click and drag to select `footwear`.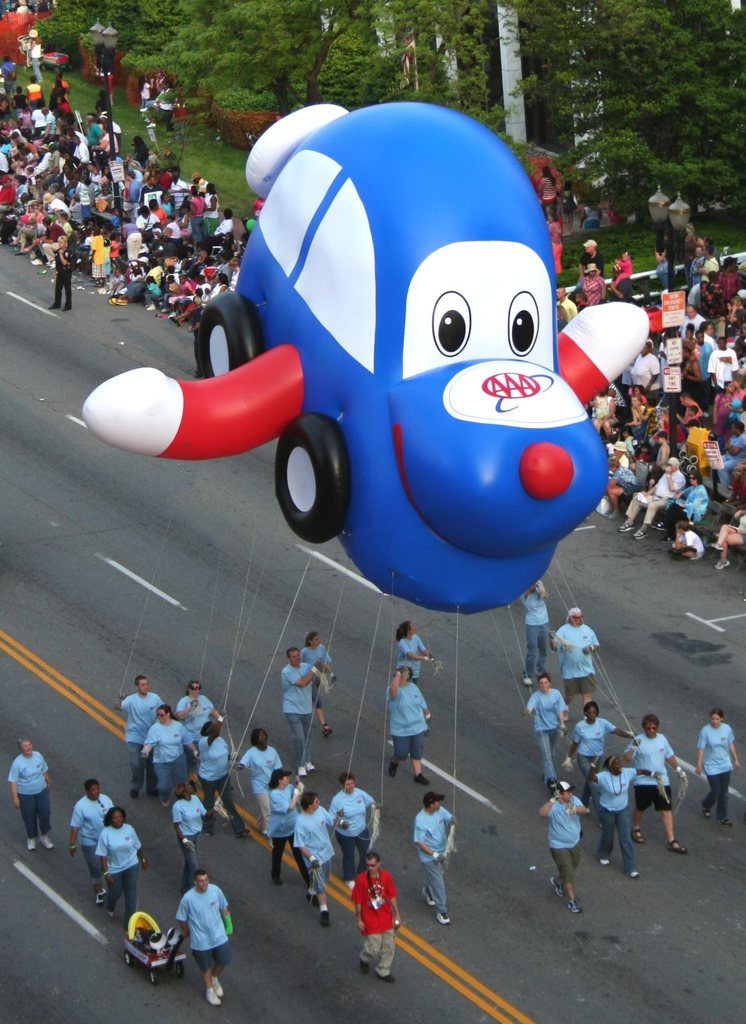
Selection: (left=423, top=884, right=435, bottom=905).
